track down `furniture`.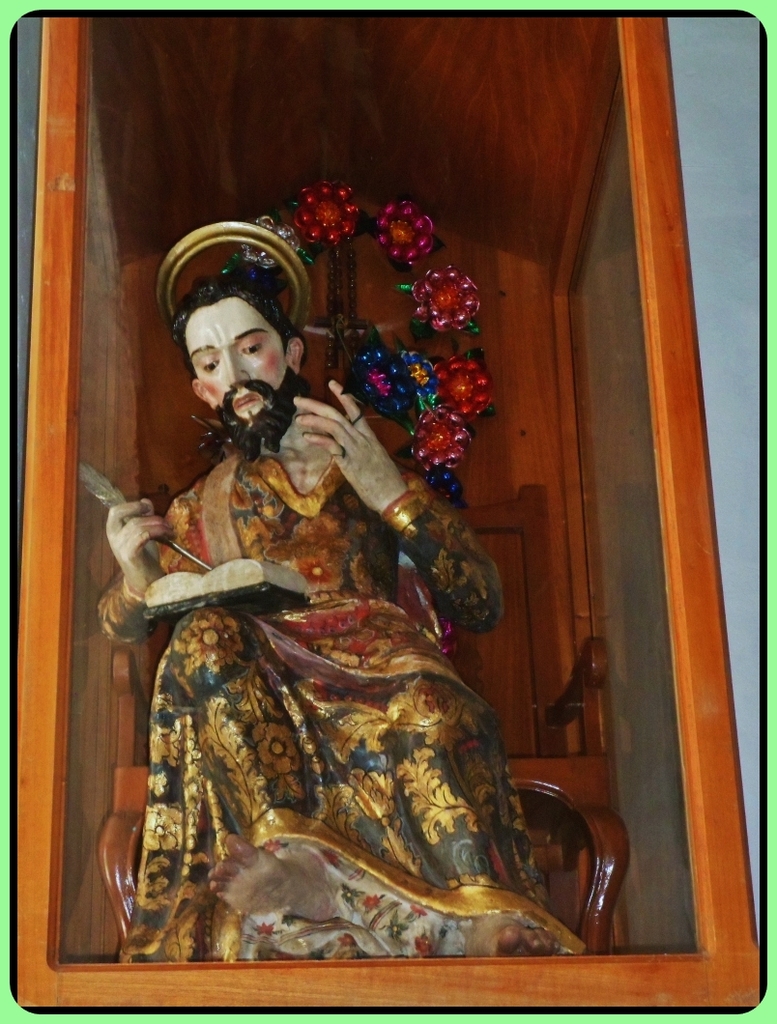
Tracked to 94,484,627,956.
